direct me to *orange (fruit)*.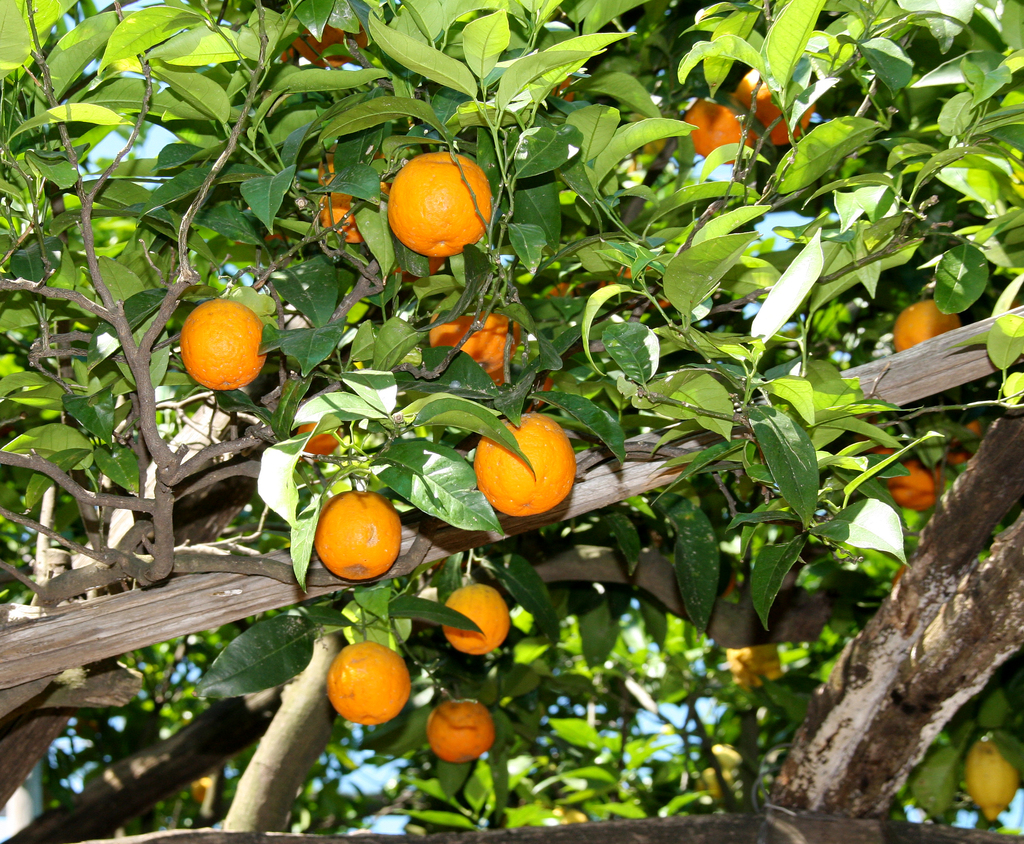
Direction: detection(387, 147, 500, 259).
